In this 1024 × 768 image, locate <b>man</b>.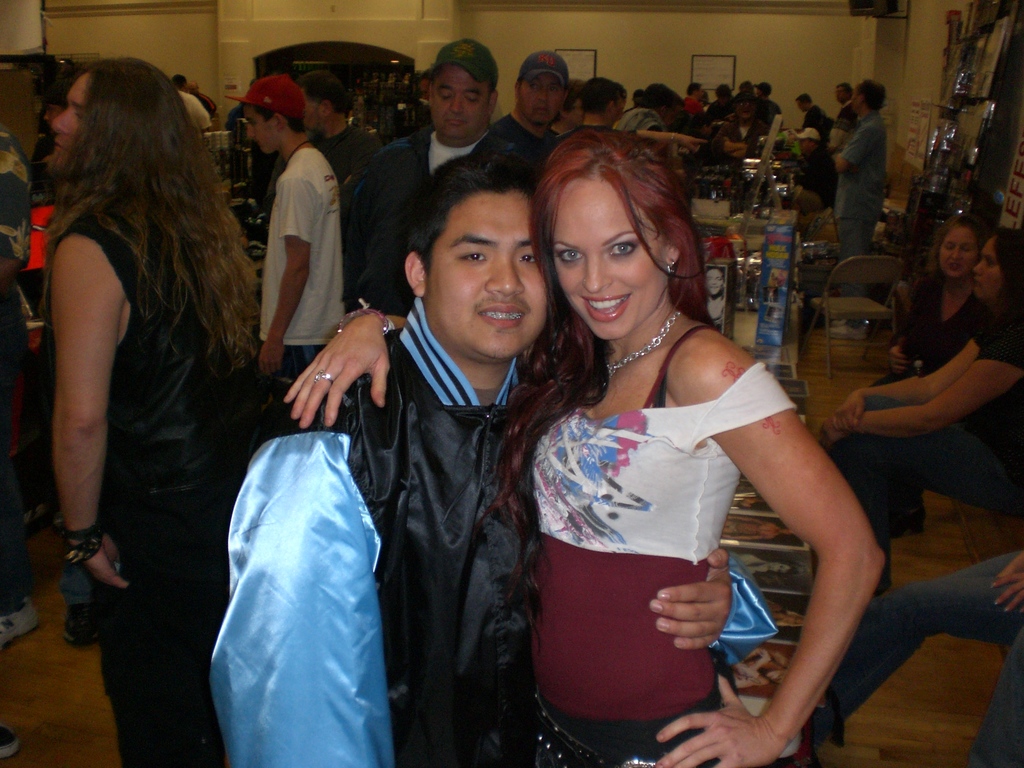
Bounding box: x1=627, y1=90, x2=643, y2=111.
